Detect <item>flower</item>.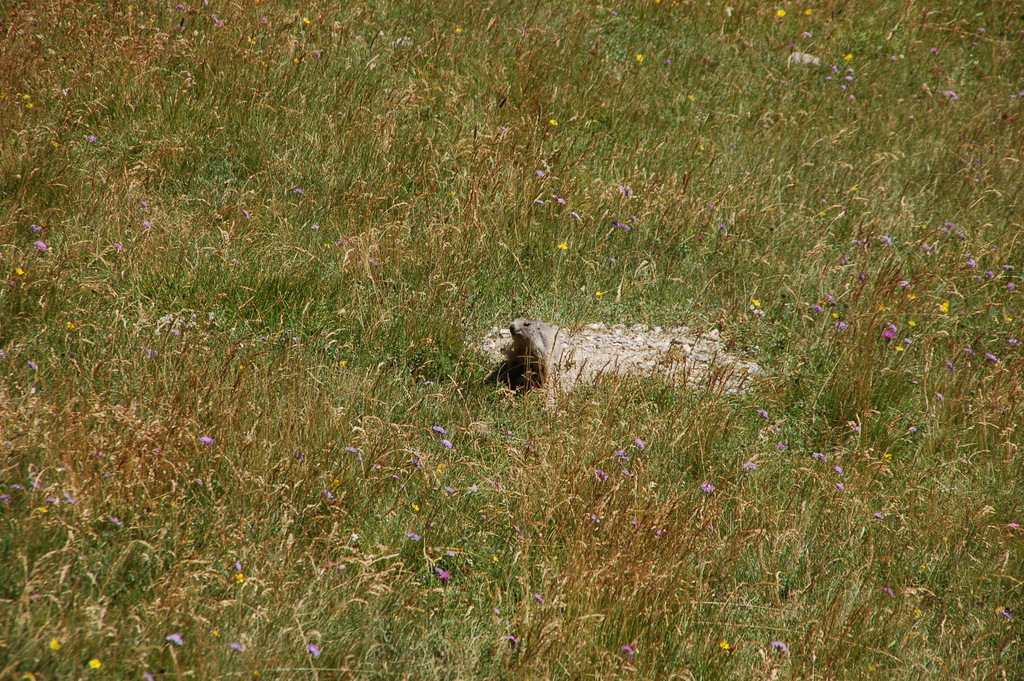
Detected at rect(1005, 525, 1022, 543).
